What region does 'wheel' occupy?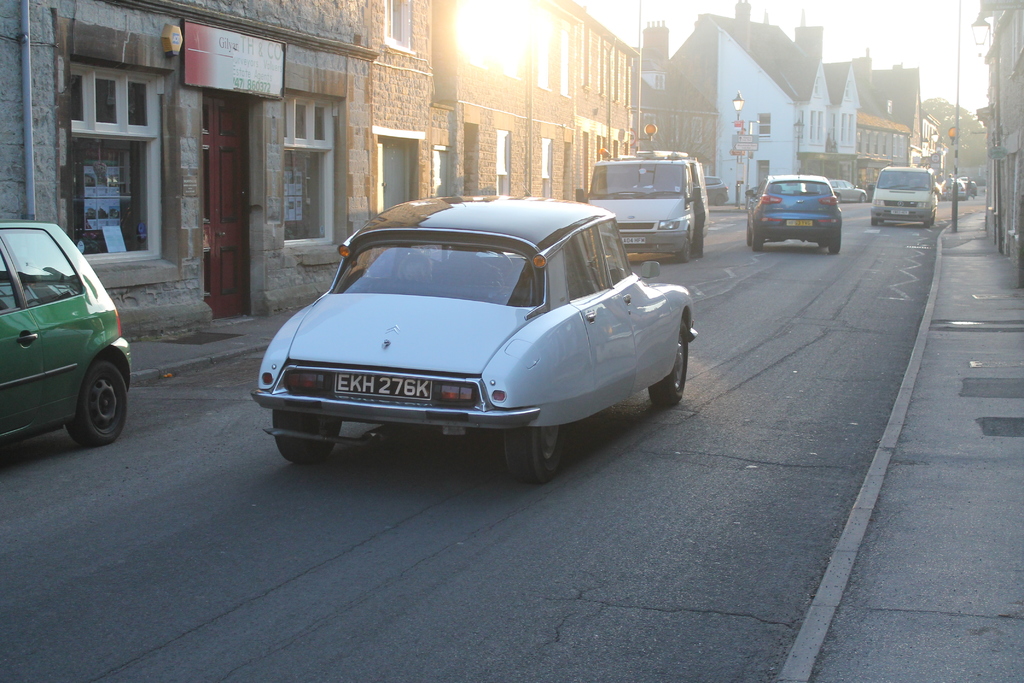
box(271, 408, 340, 463).
